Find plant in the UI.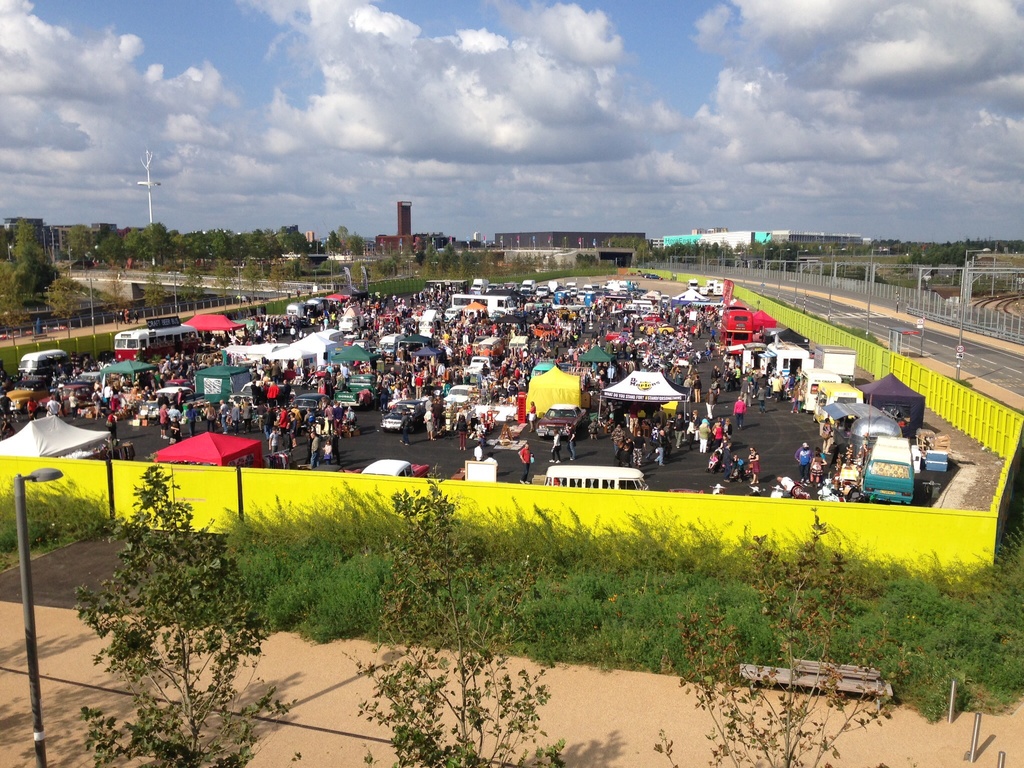
UI element at <bbox>80, 460, 301, 767</bbox>.
